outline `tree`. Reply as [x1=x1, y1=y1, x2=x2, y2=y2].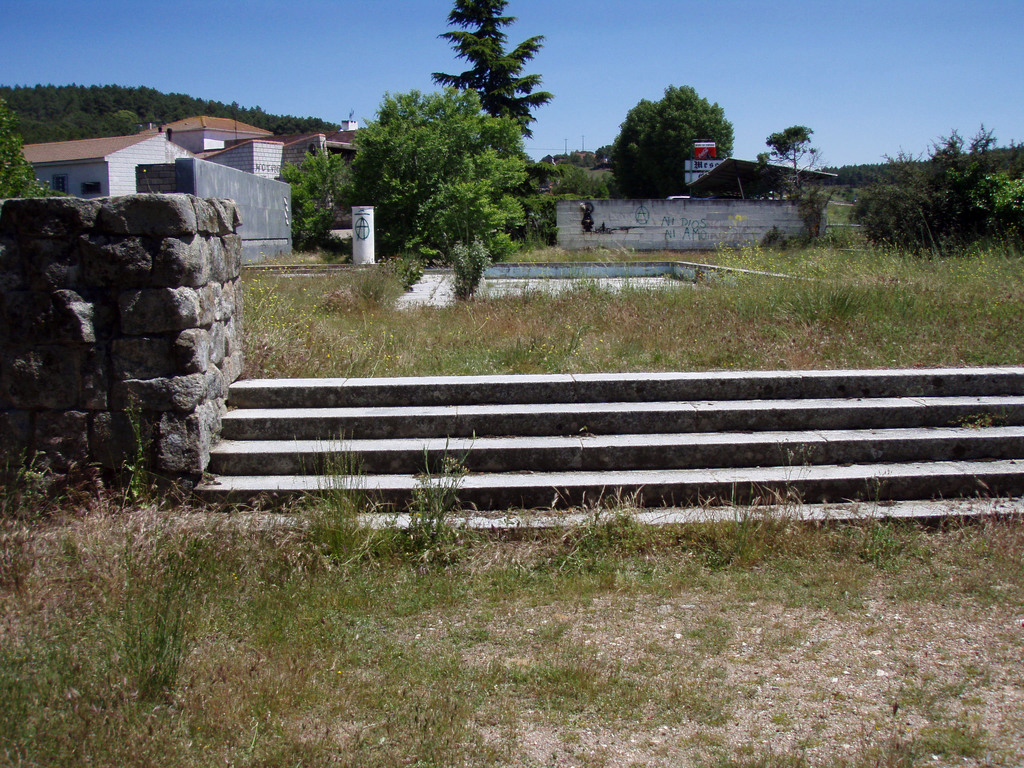
[x1=0, y1=85, x2=348, y2=154].
